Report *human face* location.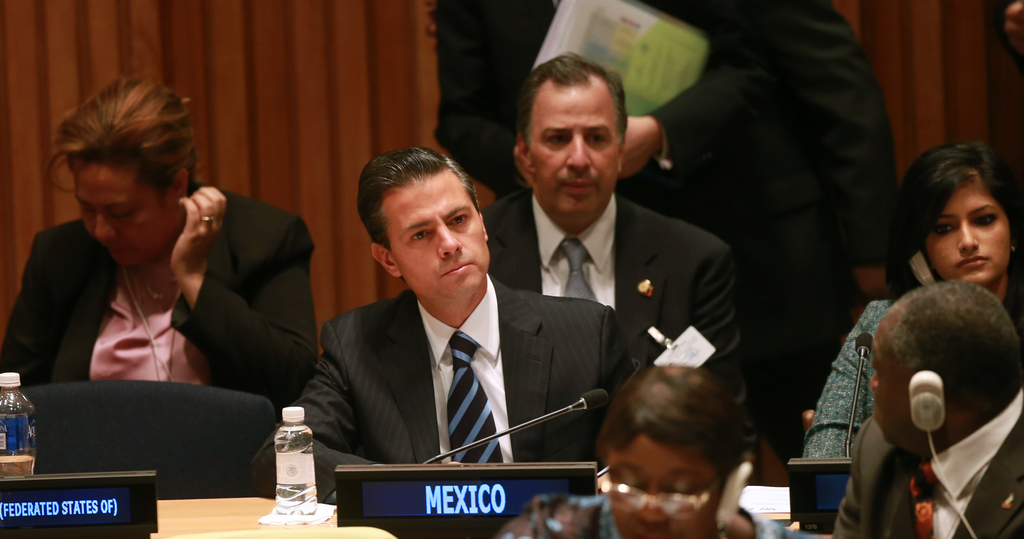
Report: box(924, 173, 1007, 285).
